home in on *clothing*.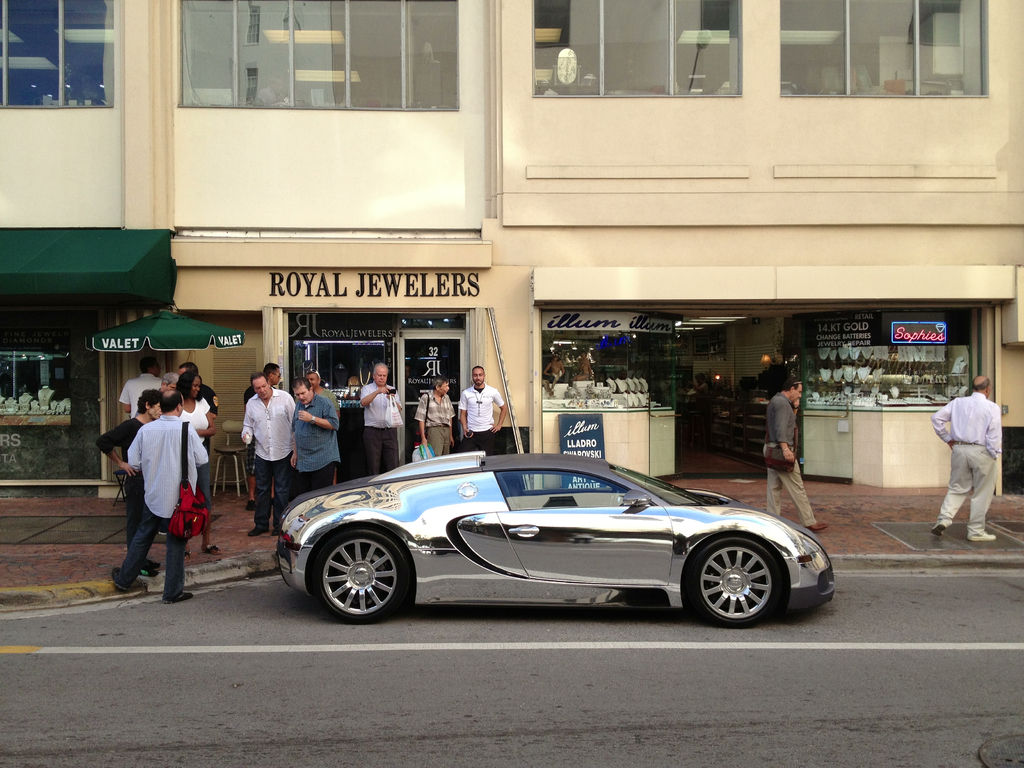
Homed in at 416, 387, 453, 457.
